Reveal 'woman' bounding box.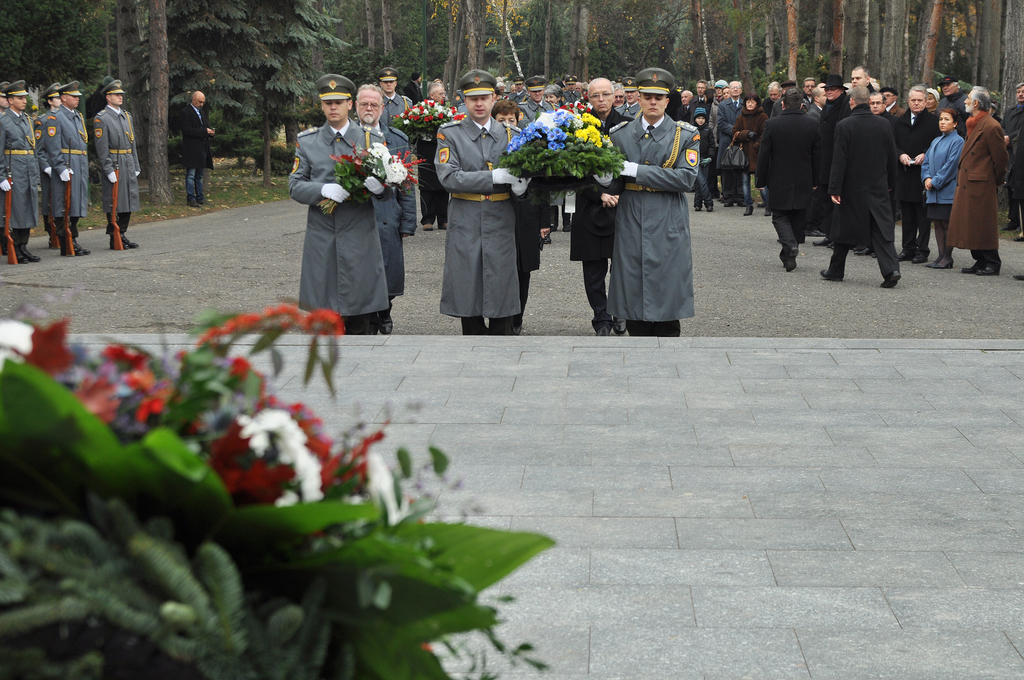
Revealed: box(915, 104, 967, 268).
